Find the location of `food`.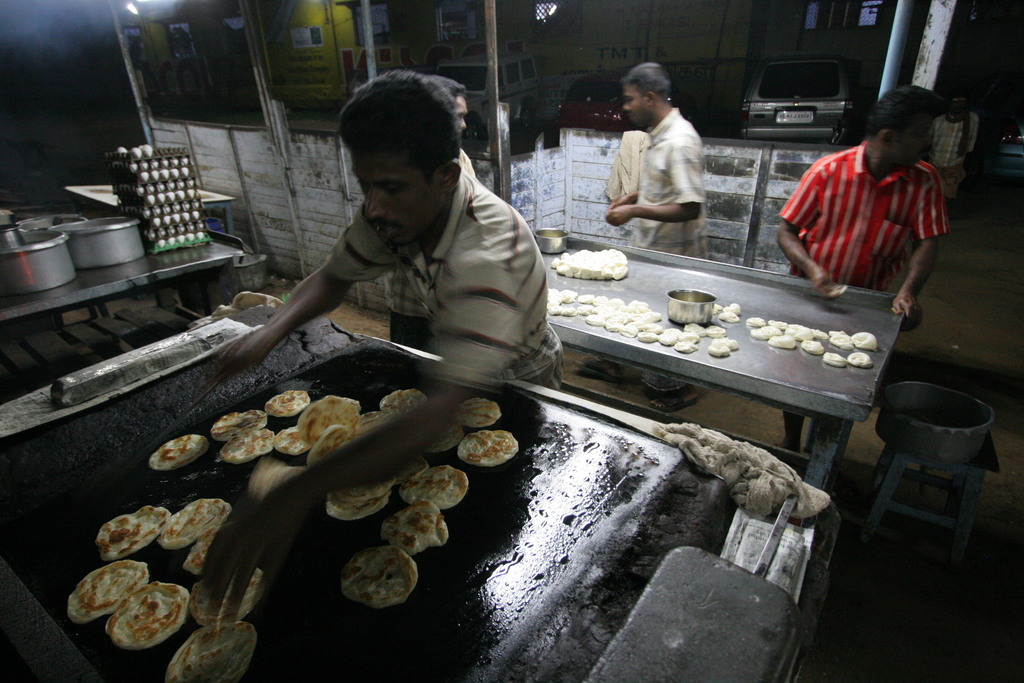
Location: {"x1": 150, "y1": 432, "x2": 210, "y2": 475}.
